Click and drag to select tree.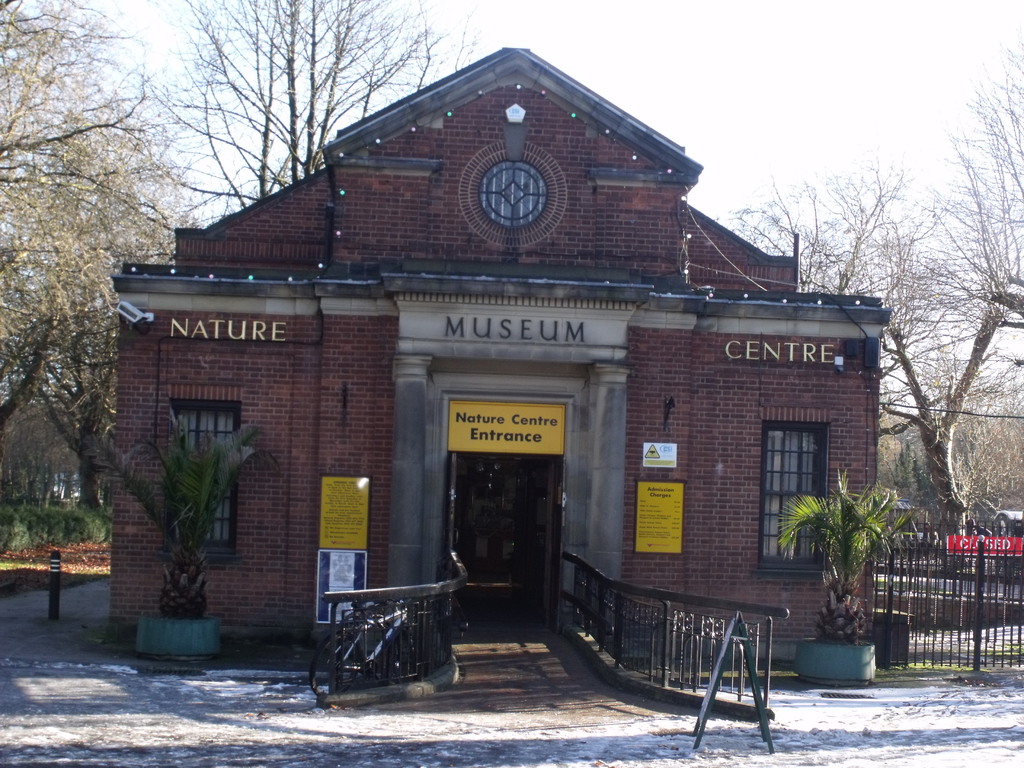
Selection: <region>716, 32, 1023, 588</region>.
